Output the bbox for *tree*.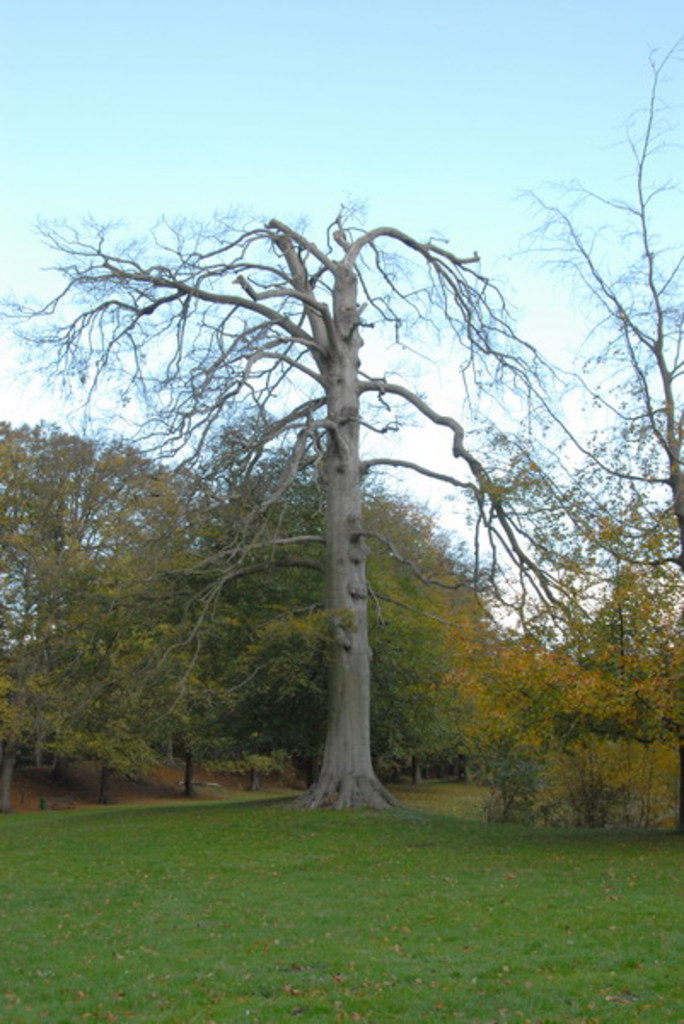
select_region(493, 26, 682, 580).
